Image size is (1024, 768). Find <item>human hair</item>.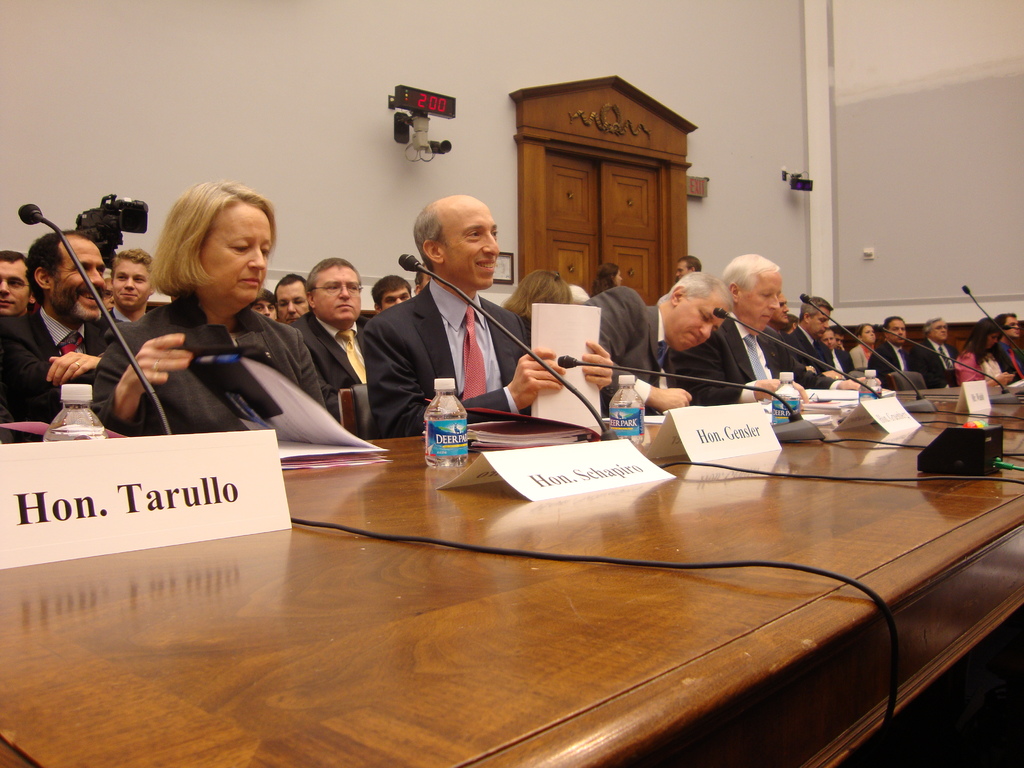
499 268 567 324.
